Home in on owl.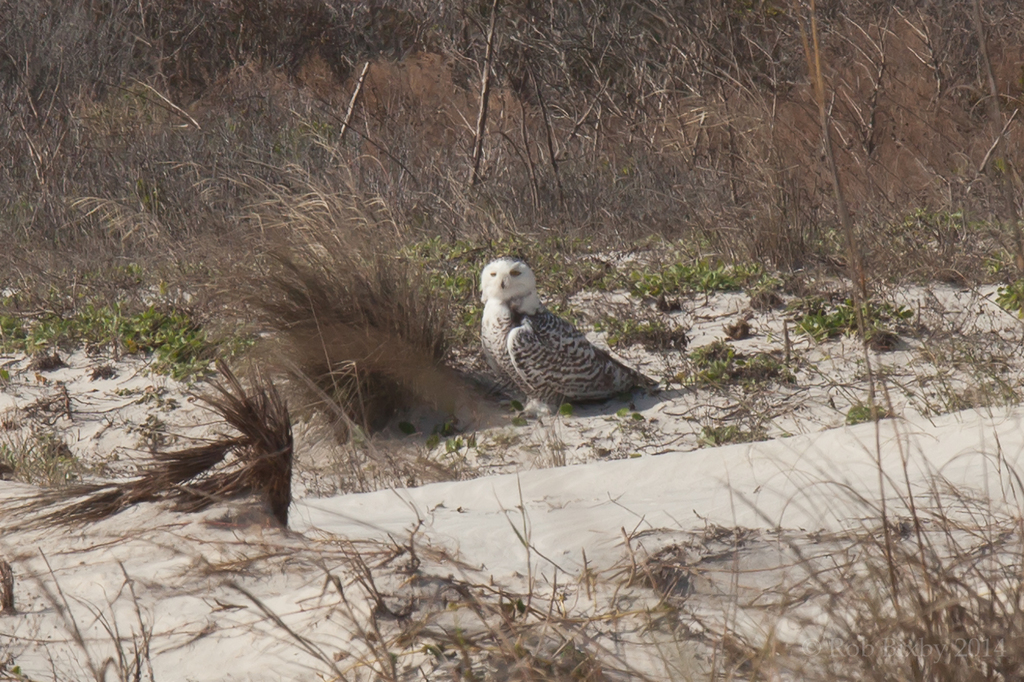
Homed in at select_region(480, 257, 663, 421).
